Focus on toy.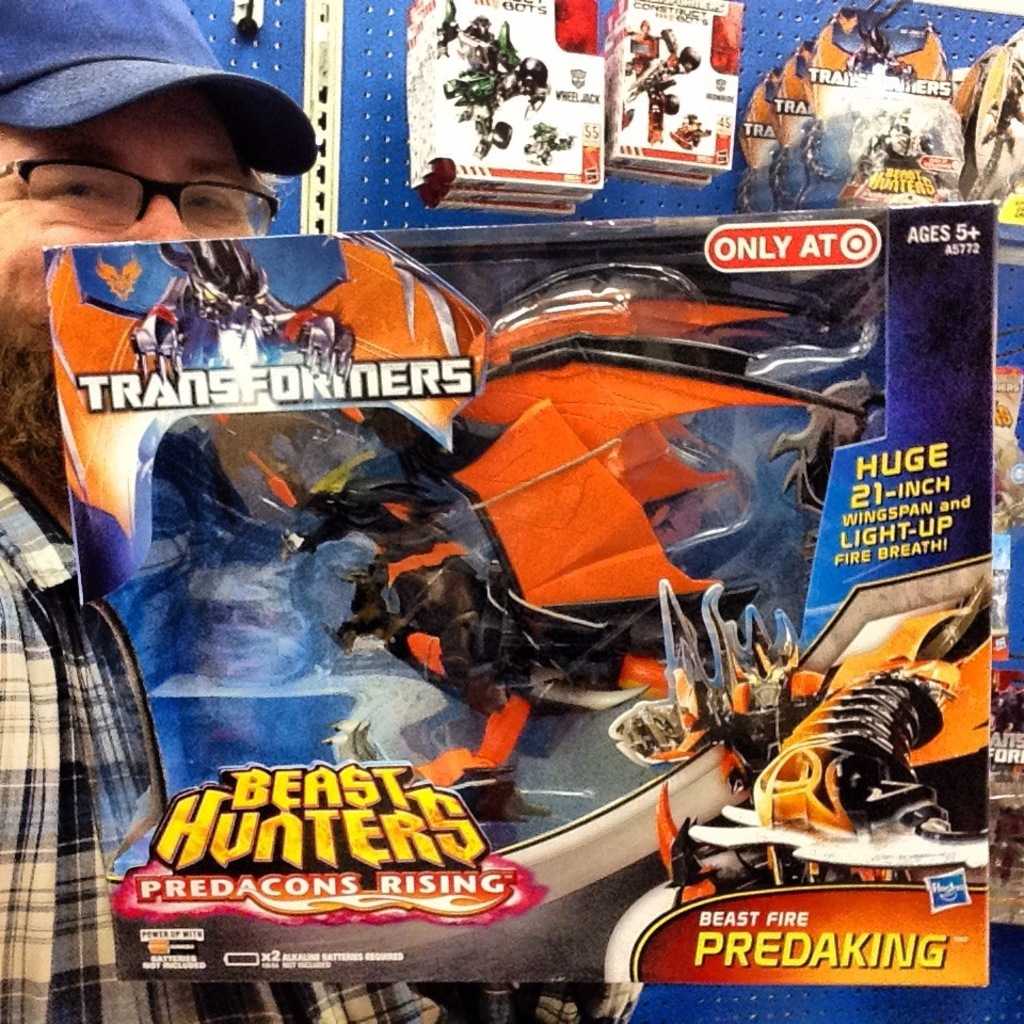
Focused at bbox(827, 109, 951, 212).
